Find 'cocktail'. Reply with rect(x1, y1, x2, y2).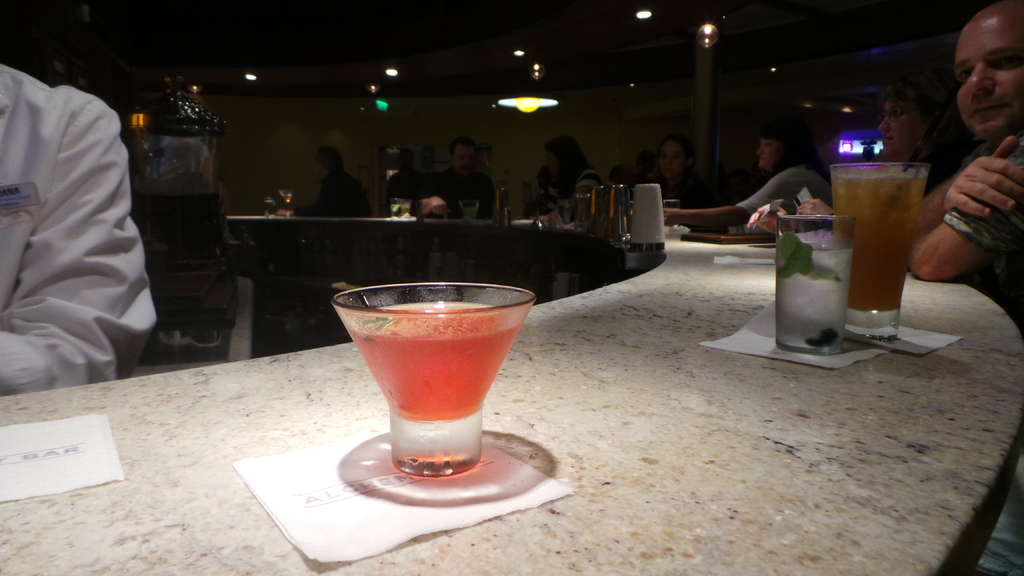
rect(778, 211, 858, 356).
